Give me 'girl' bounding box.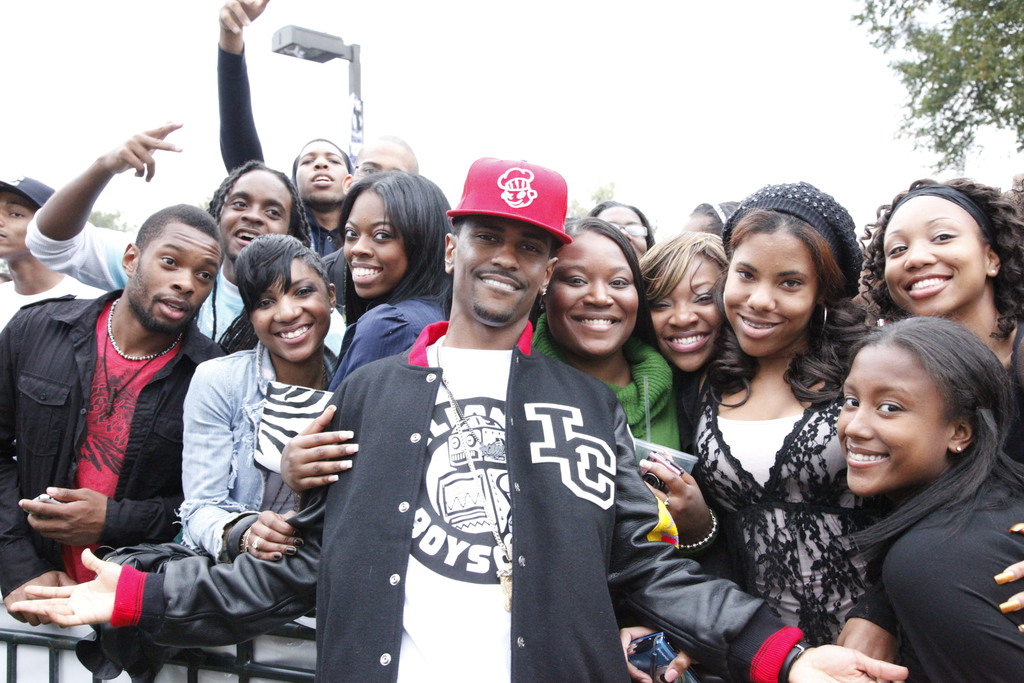
328,167,456,401.
